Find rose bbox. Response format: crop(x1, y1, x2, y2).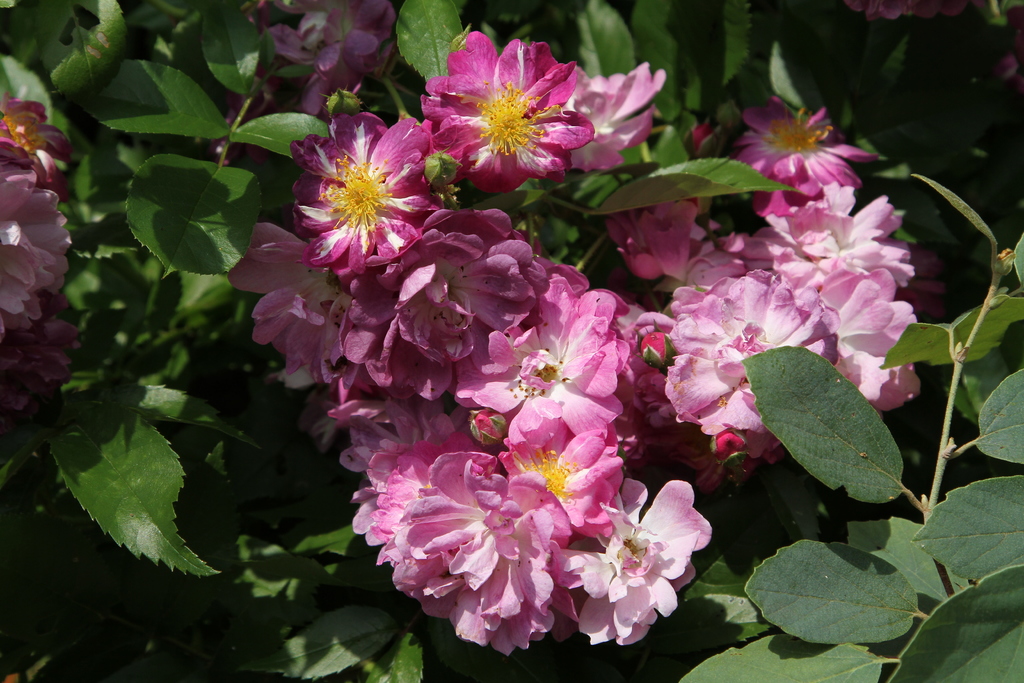
crop(0, 99, 73, 203).
